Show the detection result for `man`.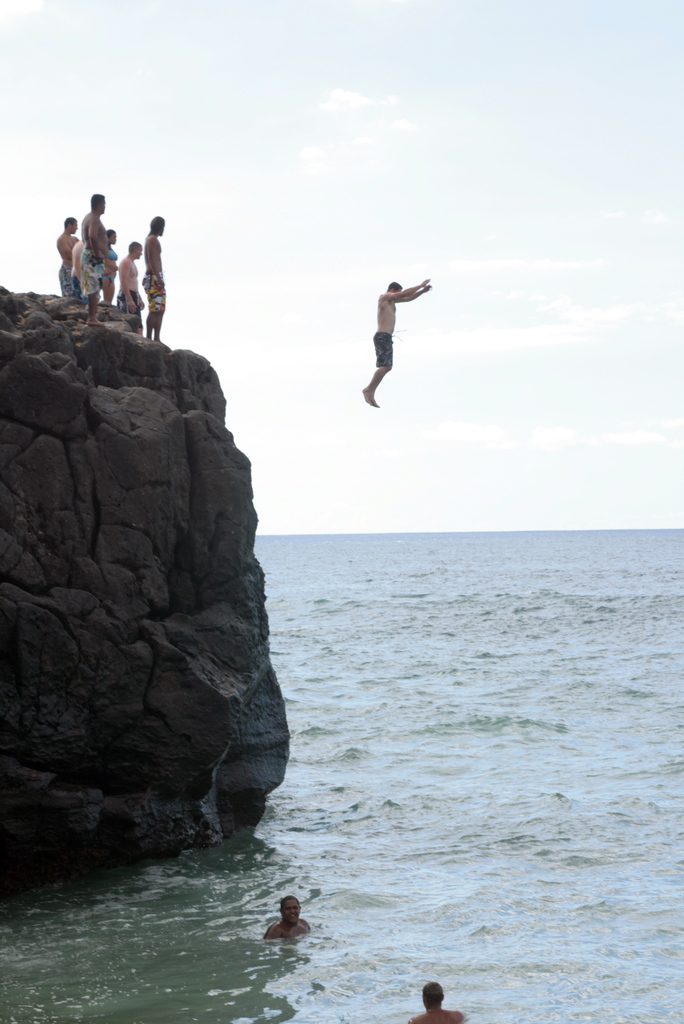
BBox(117, 243, 158, 333).
